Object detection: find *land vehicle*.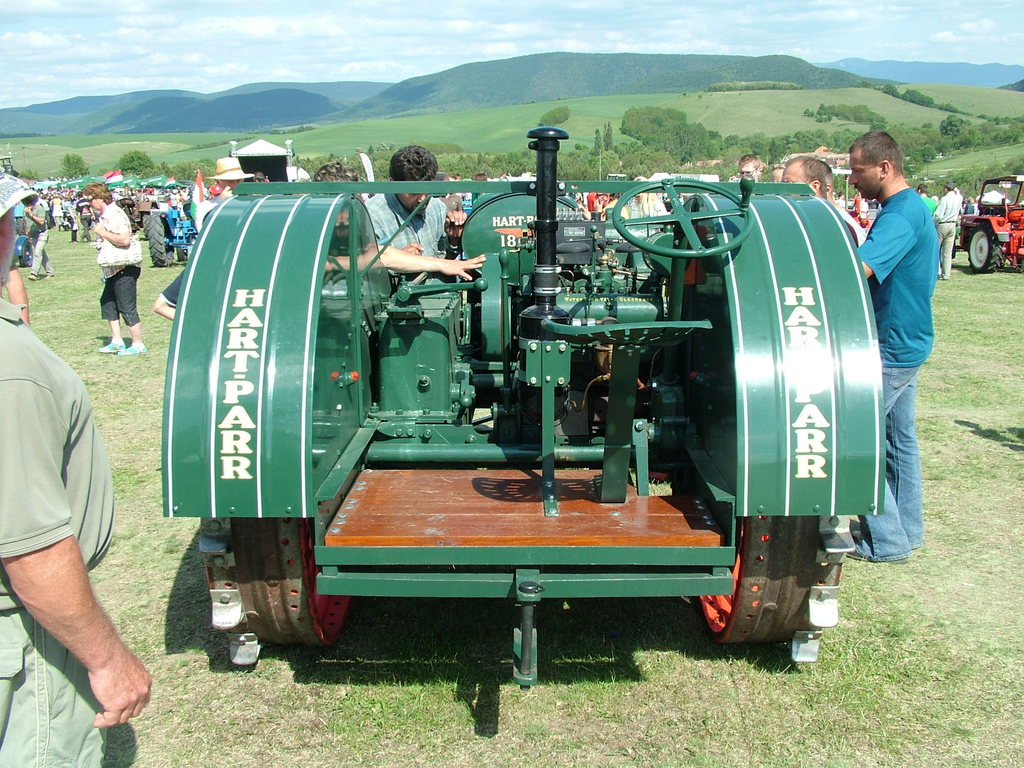
box=[94, 151, 944, 685].
